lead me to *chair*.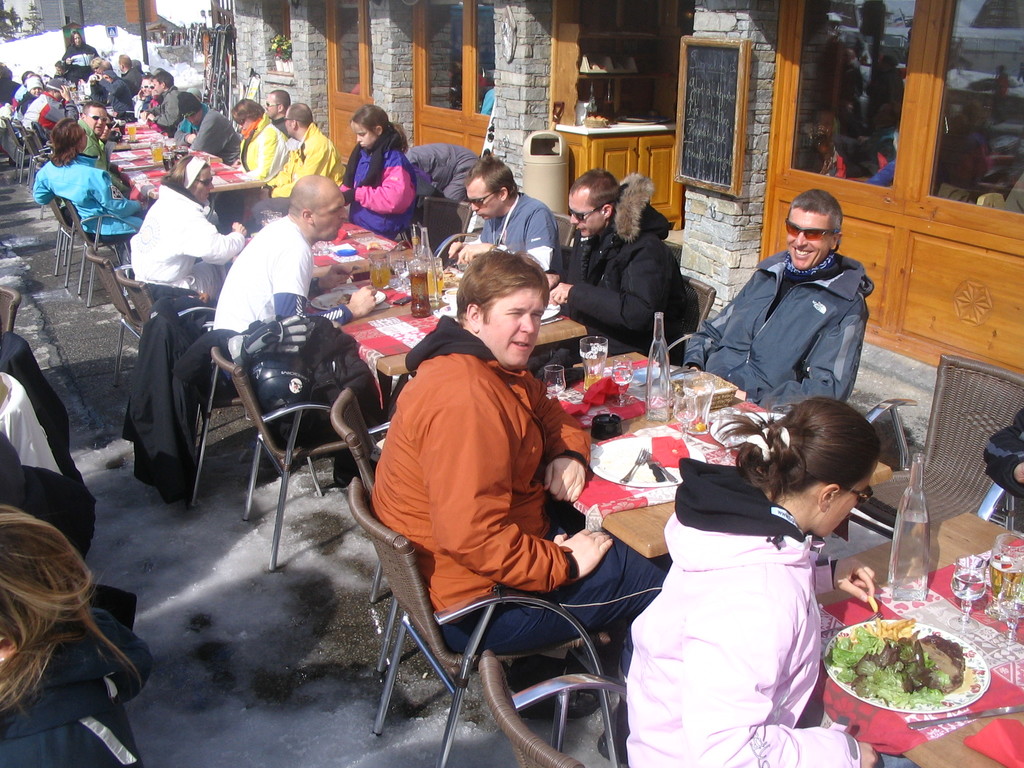
Lead to bbox=[650, 278, 721, 367].
